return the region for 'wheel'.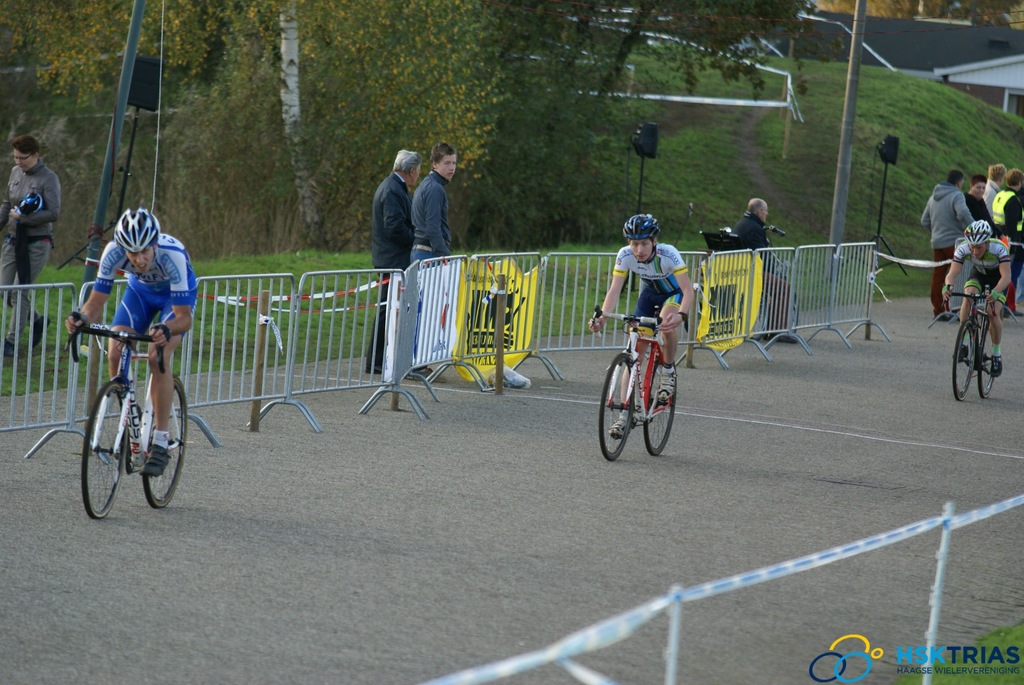
bbox=[140, 378, 188, 512].
